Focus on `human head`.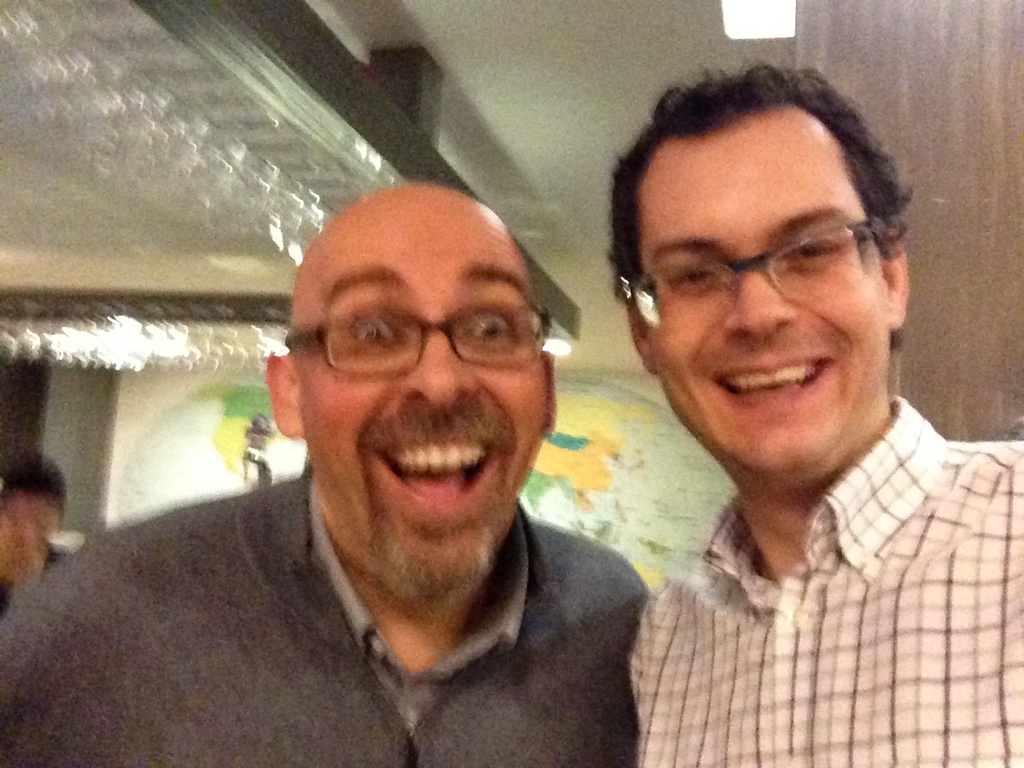
Focused at {"x1": 0, "y1": 461, "x2": 66, "y2": 586}.
